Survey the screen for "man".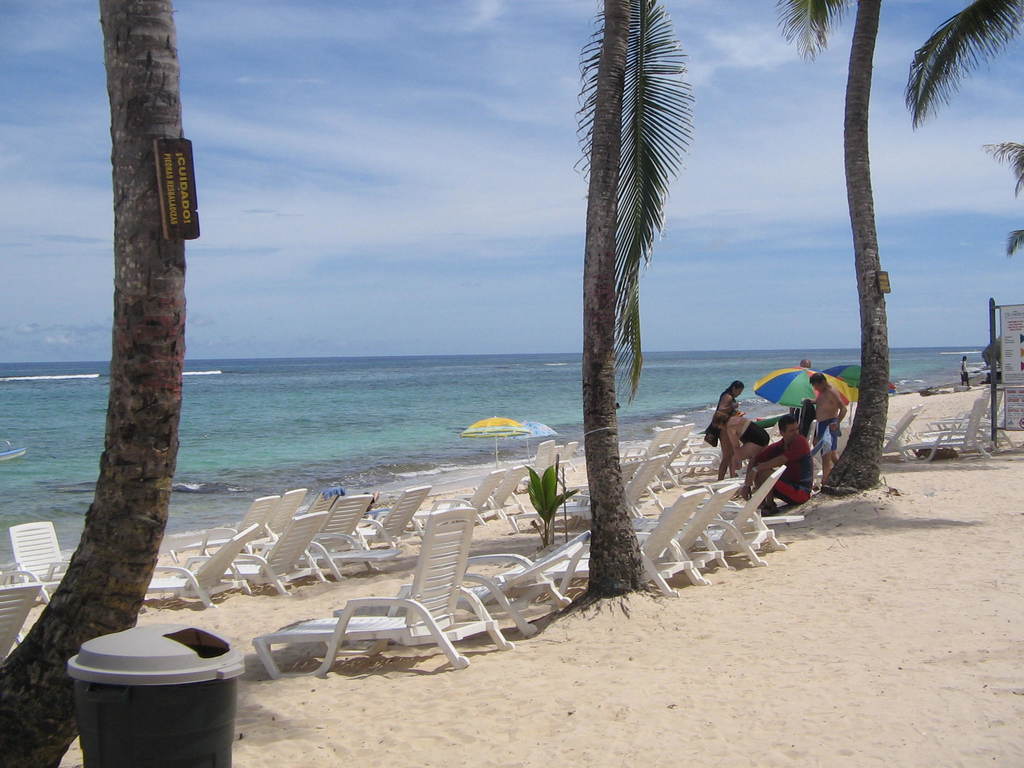
Survey found: BBox(742, 418, 812, 514).
